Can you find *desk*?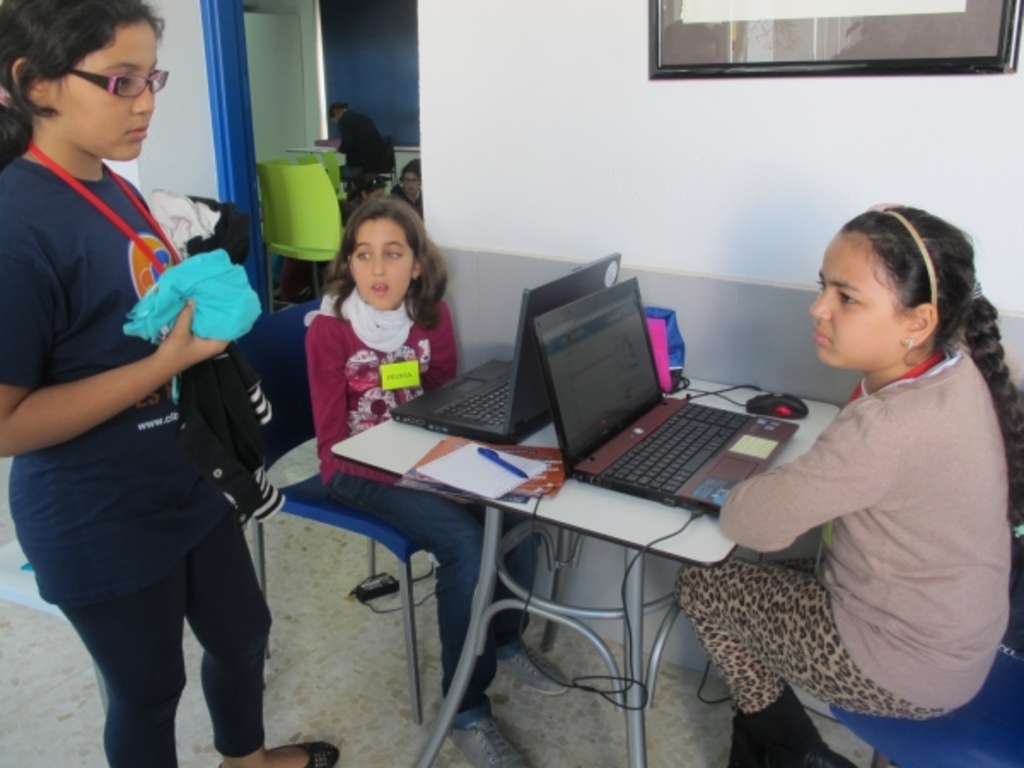
Yes, bounding box: (x1=328, y1=333, x2=841, y2=766).
